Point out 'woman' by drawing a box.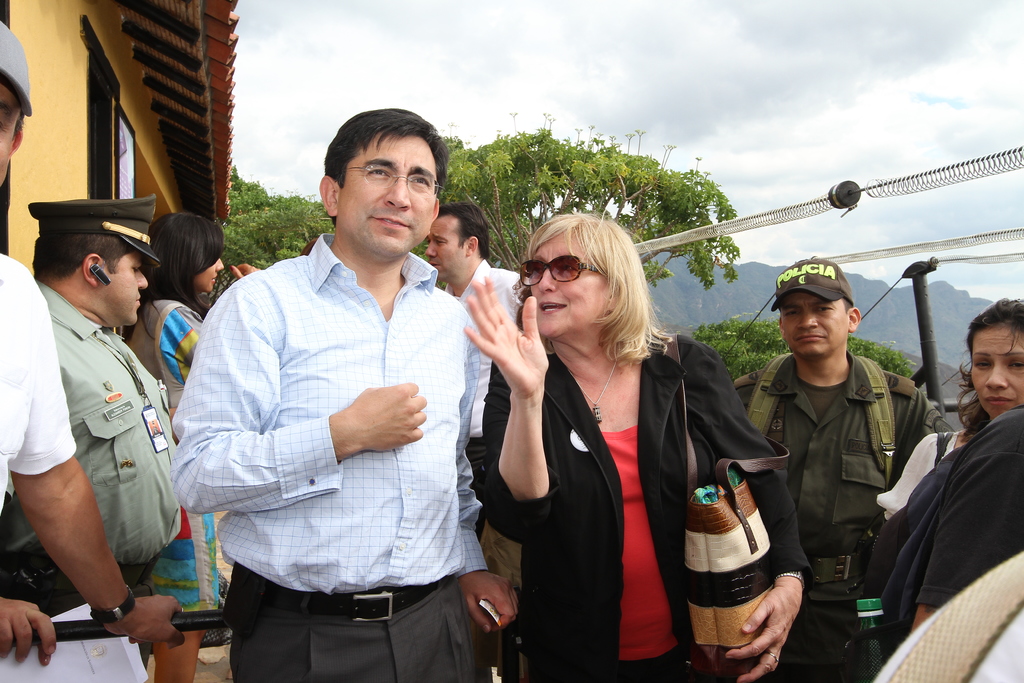
bbox=[868, 292, 1023, 528].
